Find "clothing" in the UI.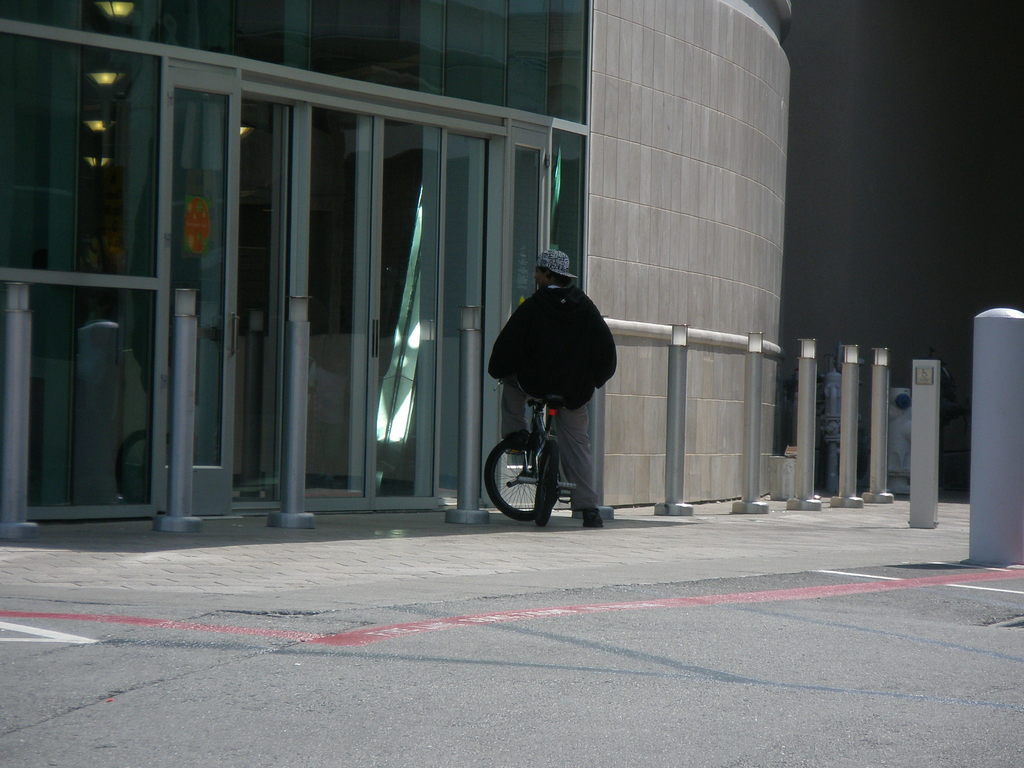
UI element at x1=545, y1=388, x2=595, y2=514.
